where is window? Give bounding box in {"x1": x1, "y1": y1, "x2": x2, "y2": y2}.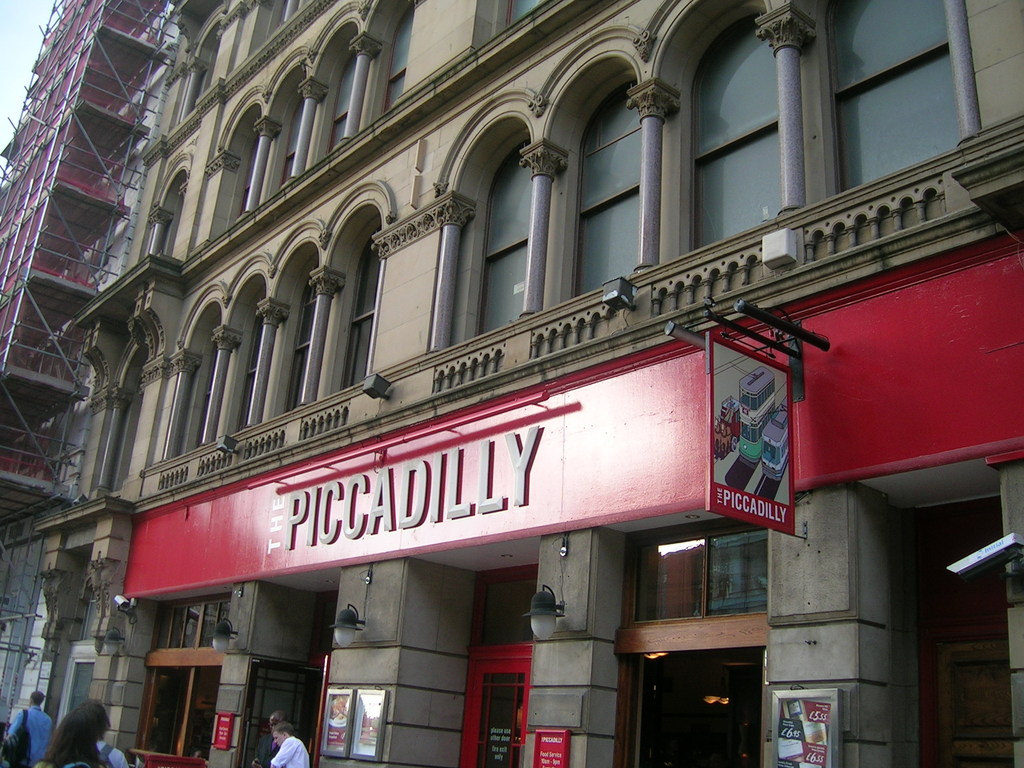
{"x1": 199, "y1": 380, "x2": 228, "y2": 444}.
